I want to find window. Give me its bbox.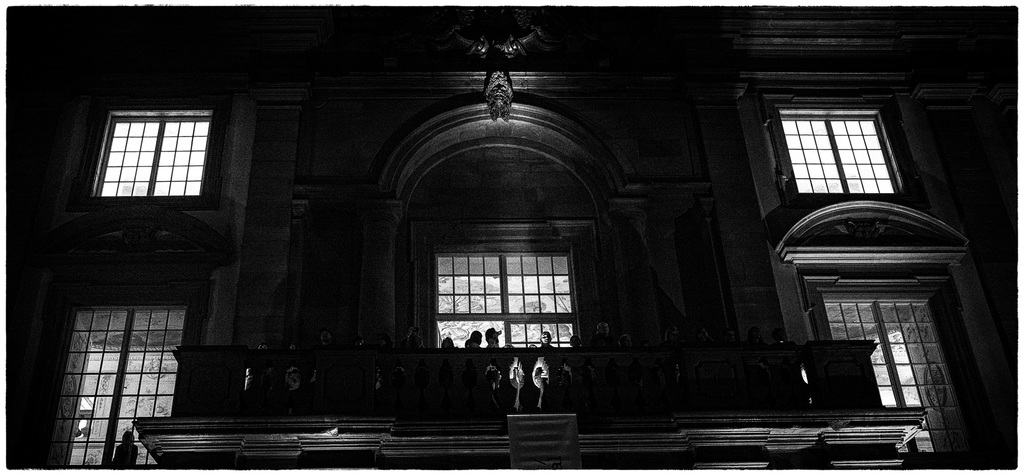
rect(60, 274, 199, 475).
